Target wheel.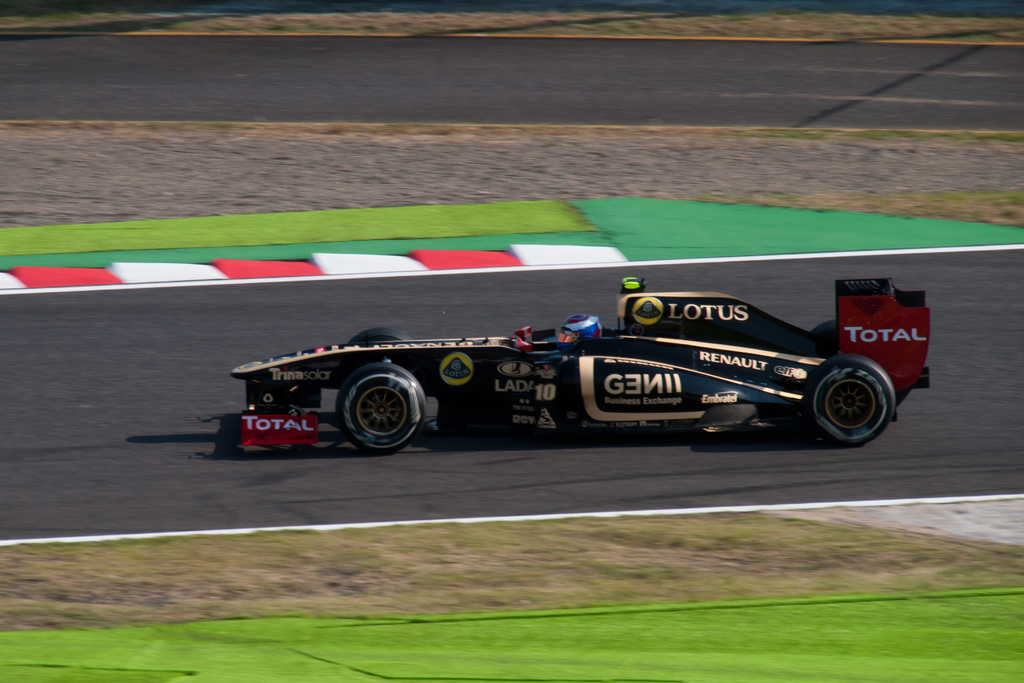
Target region: box=[815, 319, 836, 333].
